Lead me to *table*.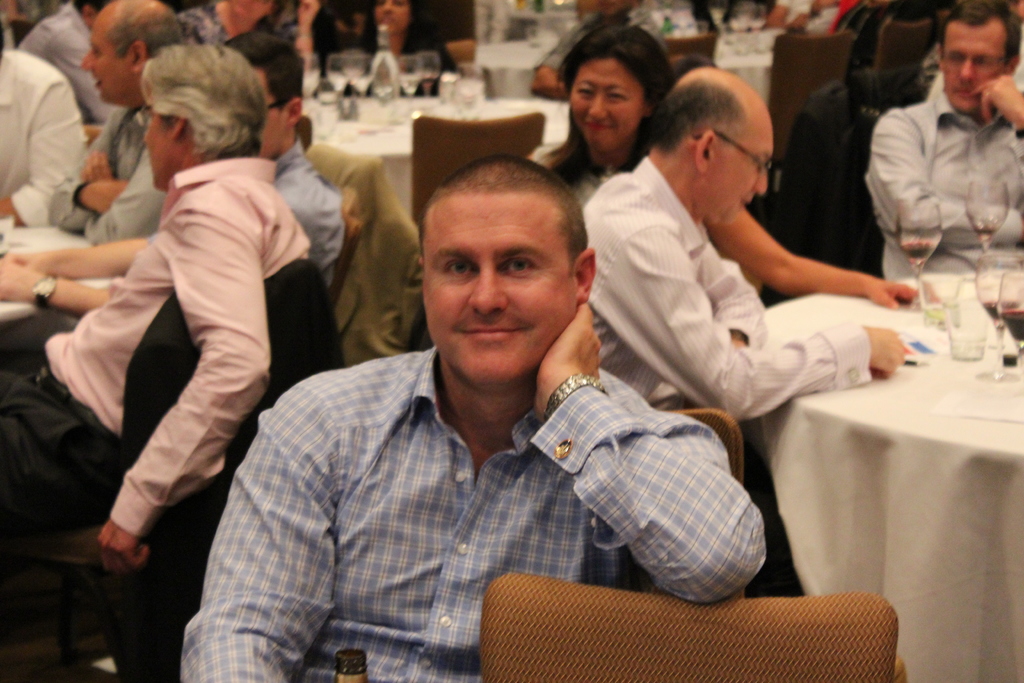
Lead to x1=758, y1=267, x2=1023, y2=682.
